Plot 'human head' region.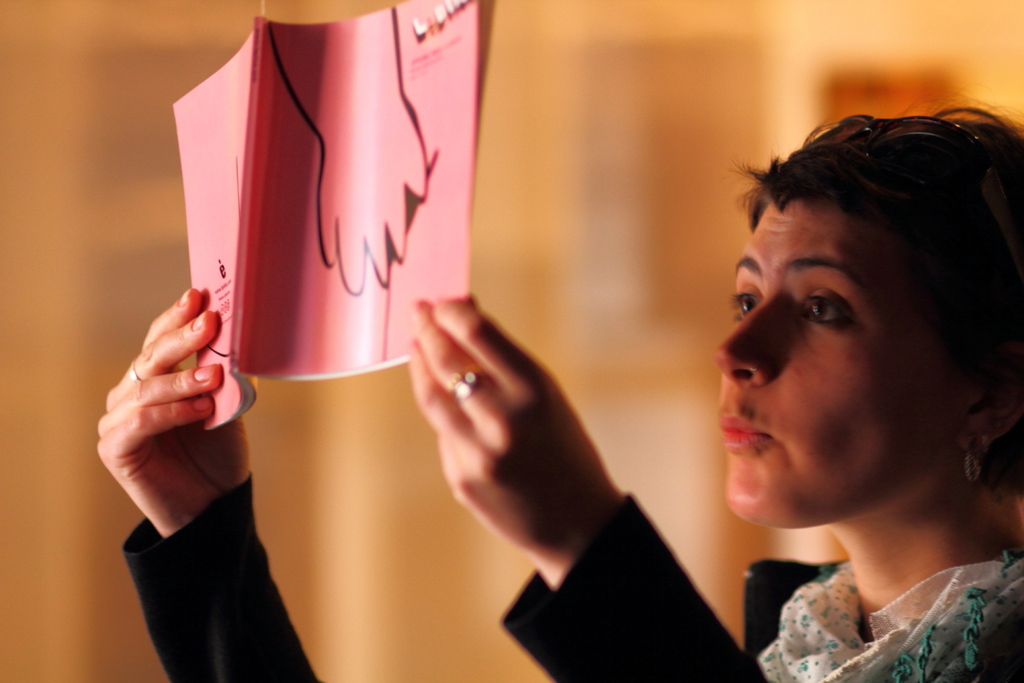
Plotted at {"x1": 699, "y1": 117, "x2": 1015, "y2": 531}.
